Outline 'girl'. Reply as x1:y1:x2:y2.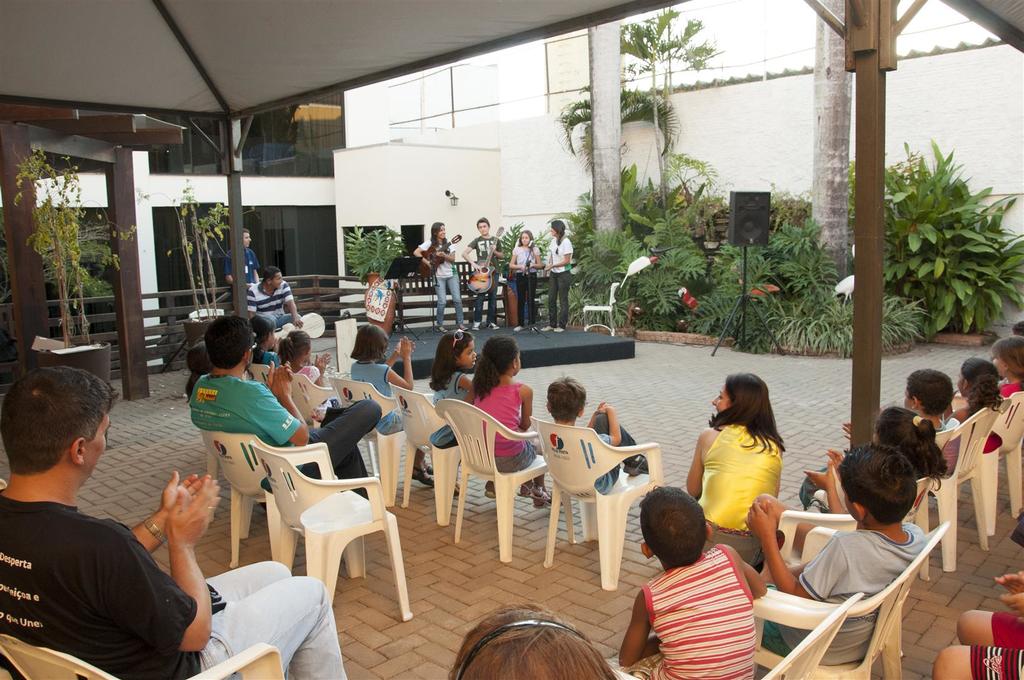
349:325:434:487.
